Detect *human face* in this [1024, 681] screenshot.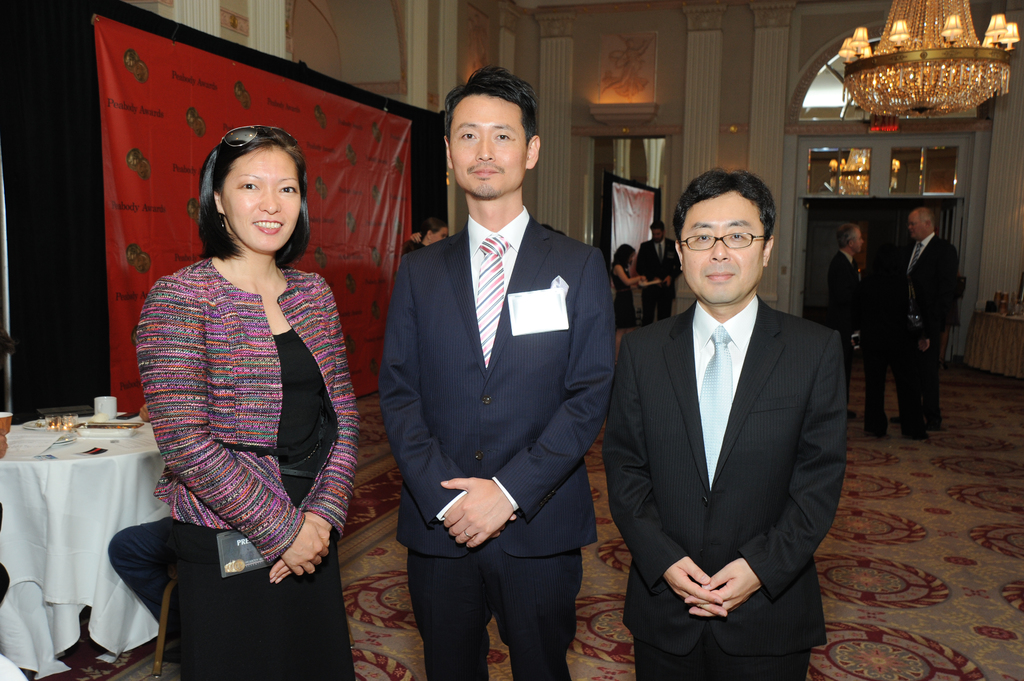
Detection: [left=220, top=145, right=301, bottom=255].
